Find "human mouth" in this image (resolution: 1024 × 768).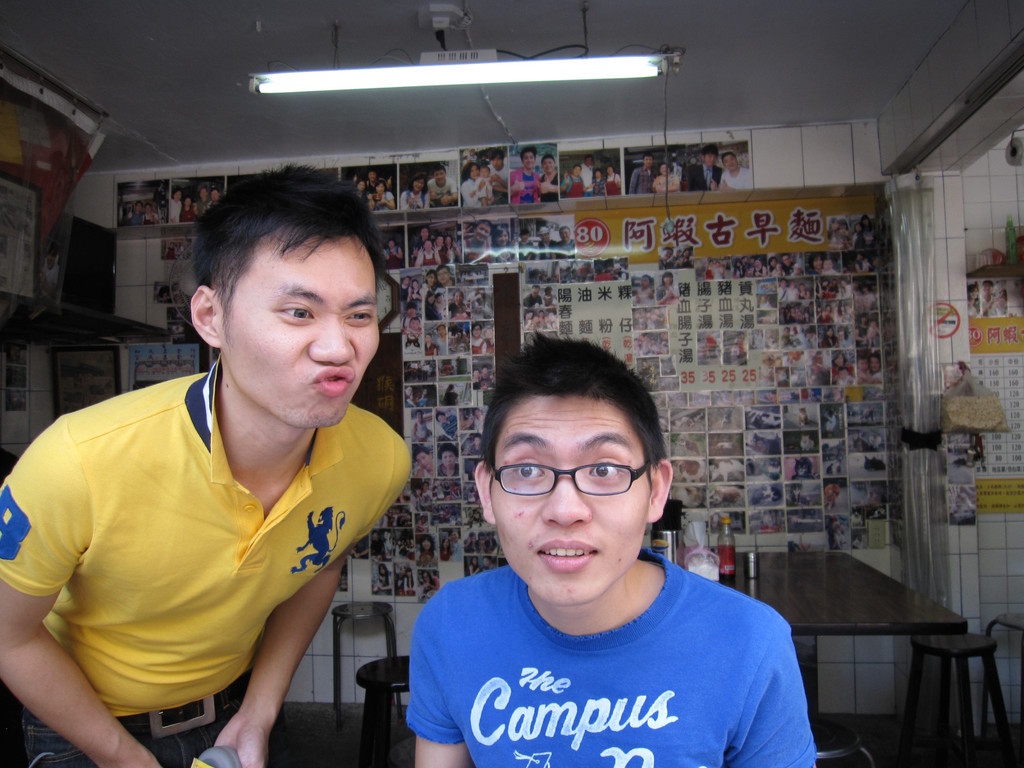
(311,364,353,396).
